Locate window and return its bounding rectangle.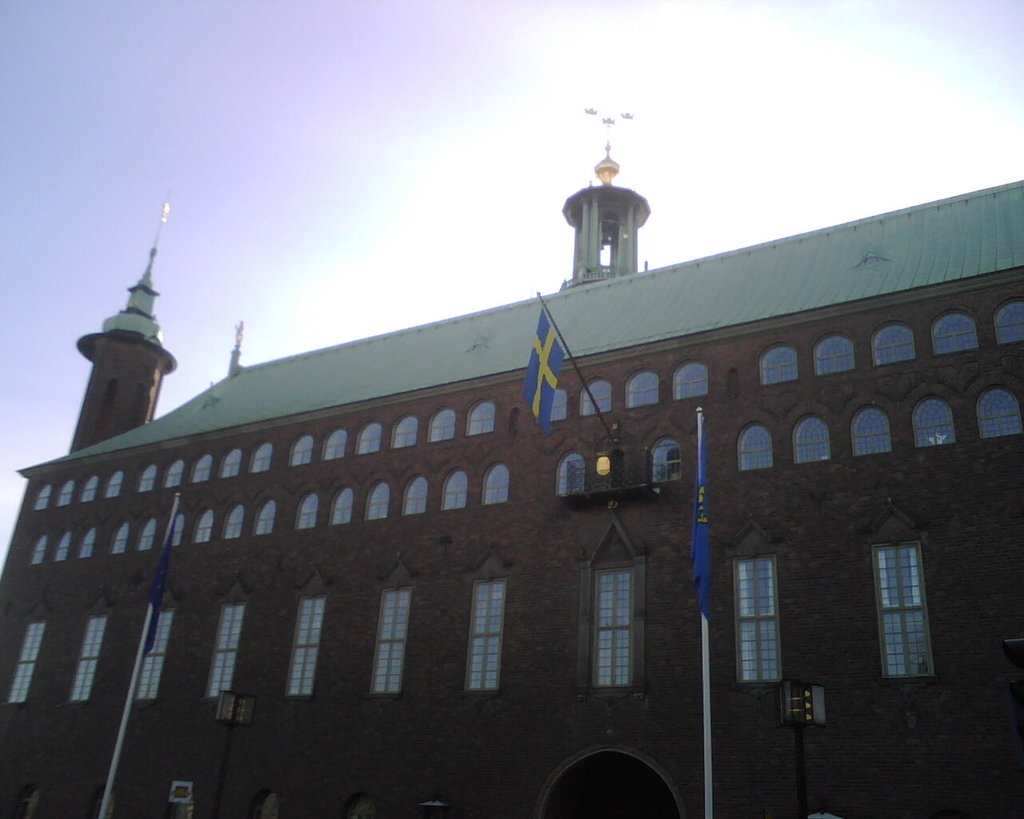
<box>192,446,220,486</box>.
